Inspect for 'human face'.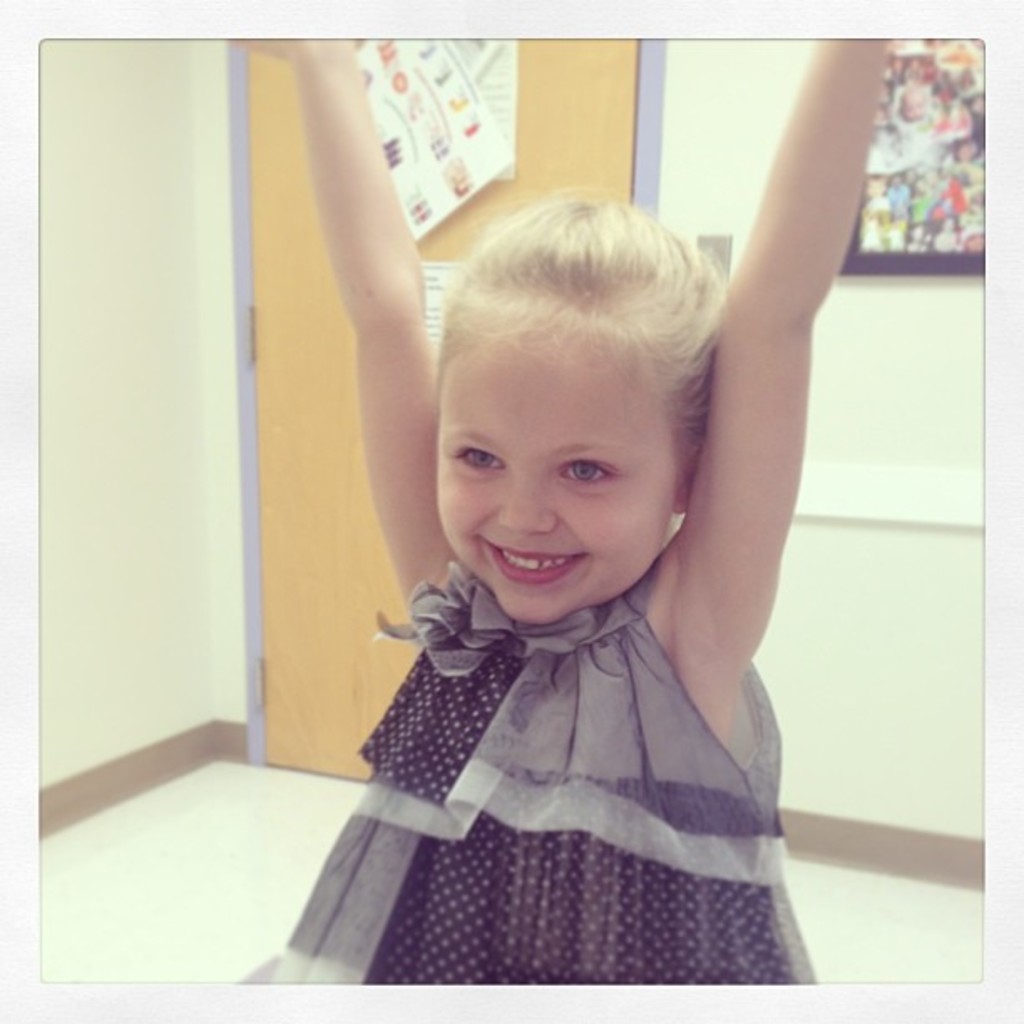
Inspection: box=[437, 328, 676, 626].
